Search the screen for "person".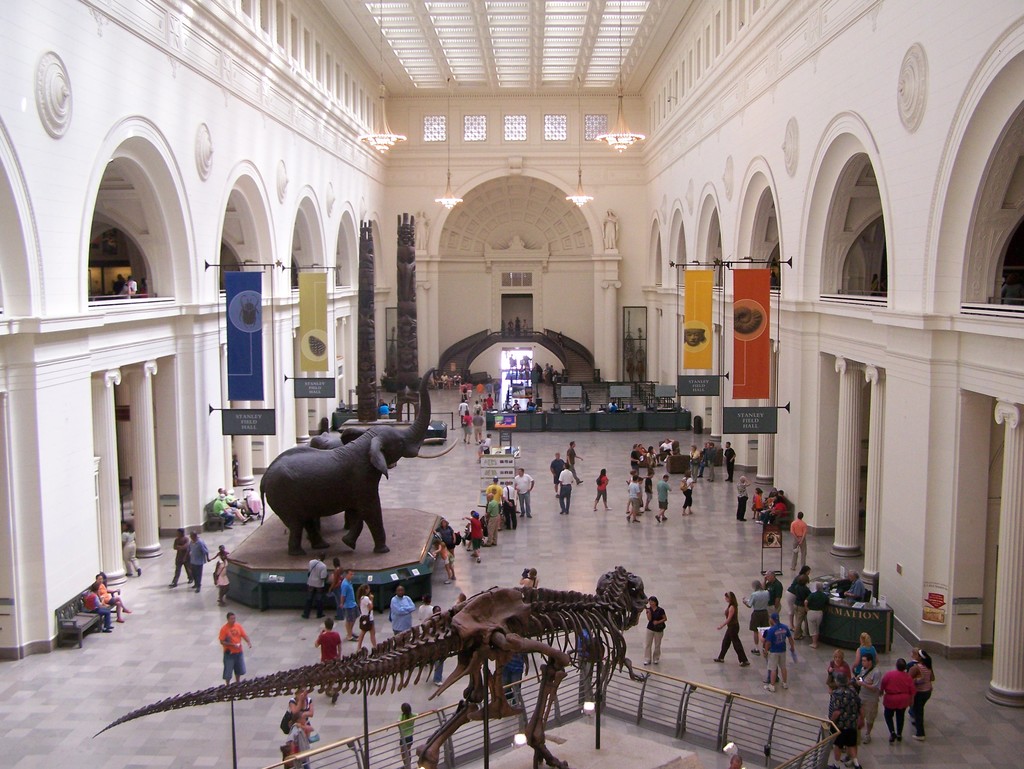
Found at (285,711,312,768).
